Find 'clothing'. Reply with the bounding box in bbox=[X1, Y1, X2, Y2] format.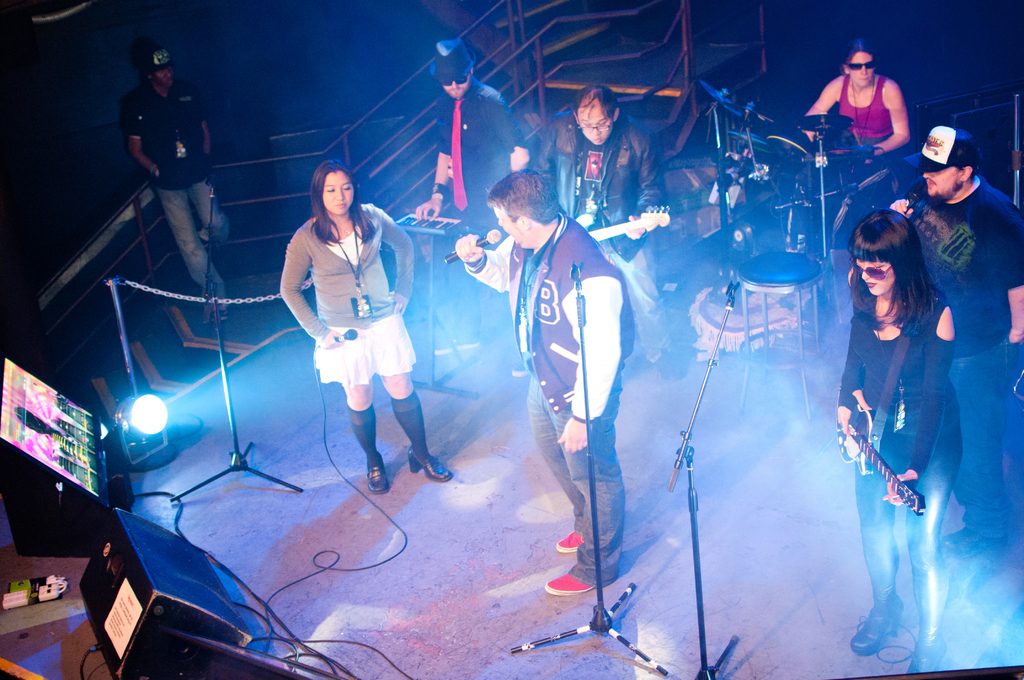
bbox=[463, 206, 630, 581].
